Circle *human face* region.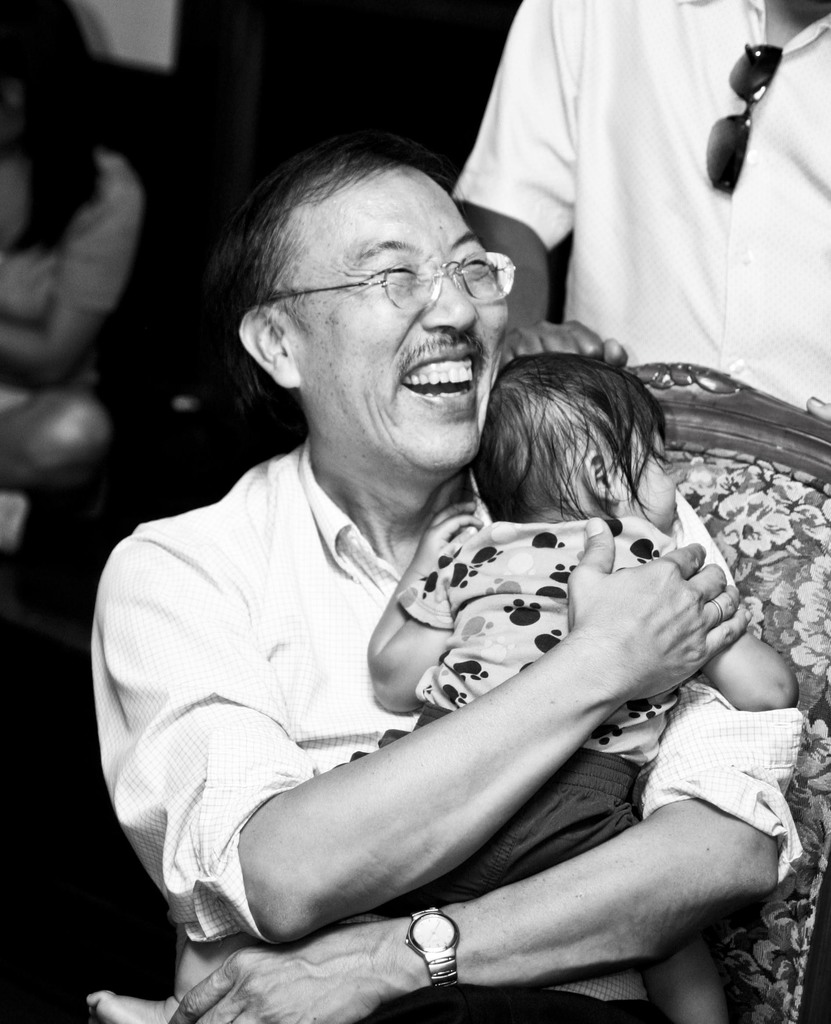
Region: [left=625, top=417, right=675, bottom=527].
